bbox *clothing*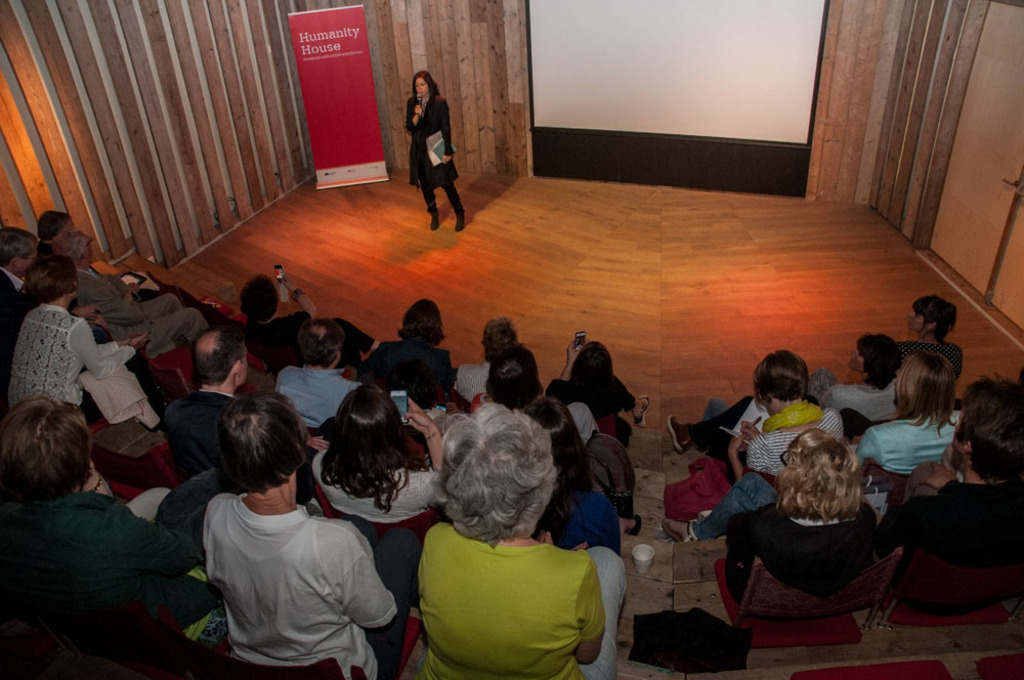
locate(1, 299, 125, 499)
